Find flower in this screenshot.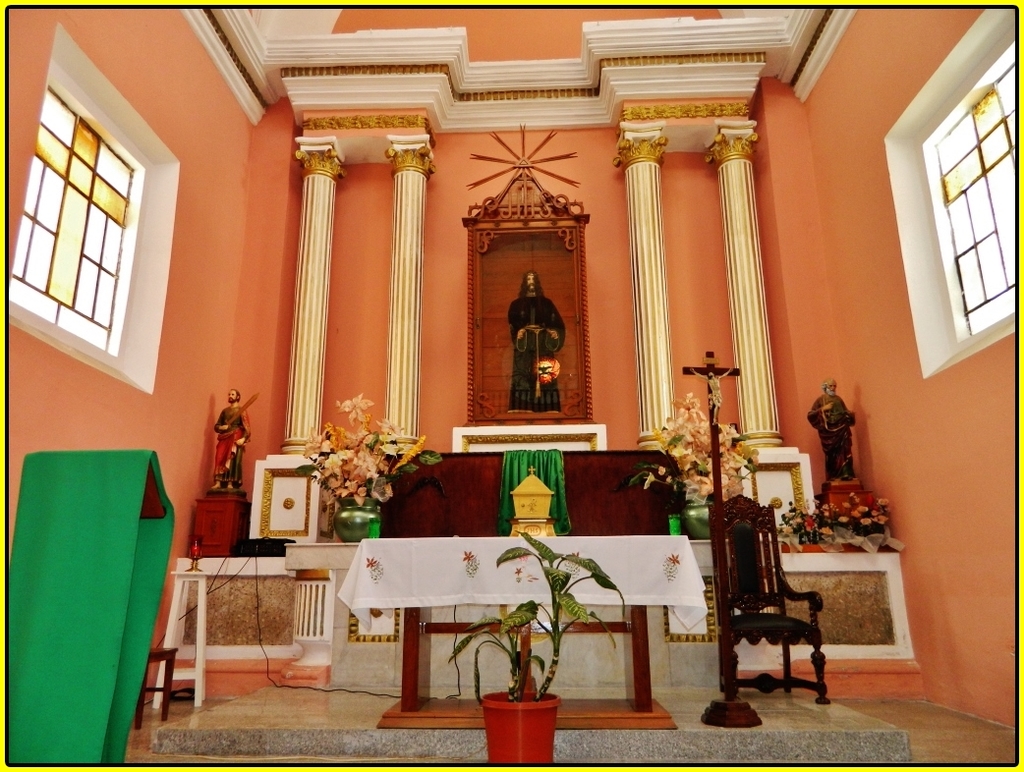
The bounding box for flower is locate(362, 553, 377, 567).
